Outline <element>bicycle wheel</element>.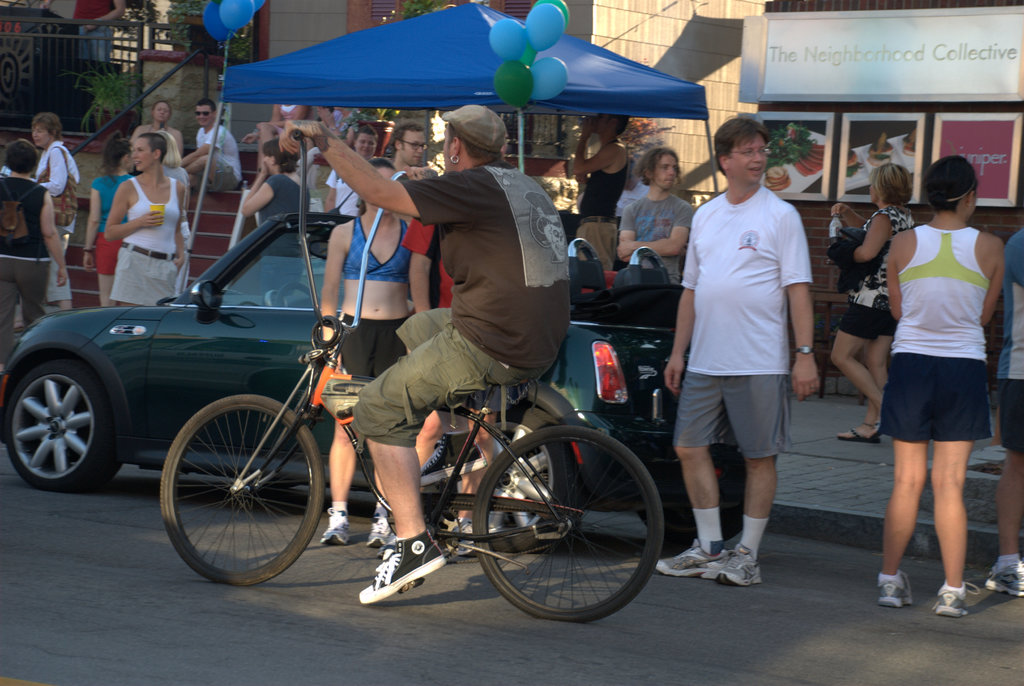
Outline: Rect(473, 420, 665, 624).
